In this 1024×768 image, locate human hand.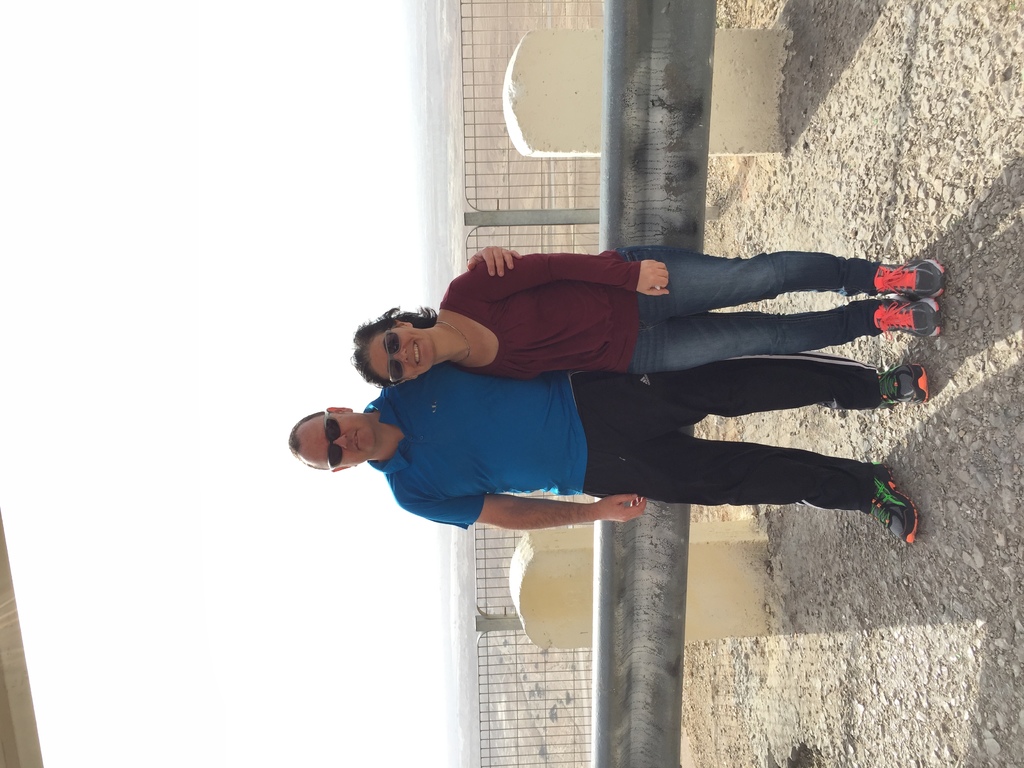
Bounding box: <bbox>467, 245, 523, 278</bbox>.
